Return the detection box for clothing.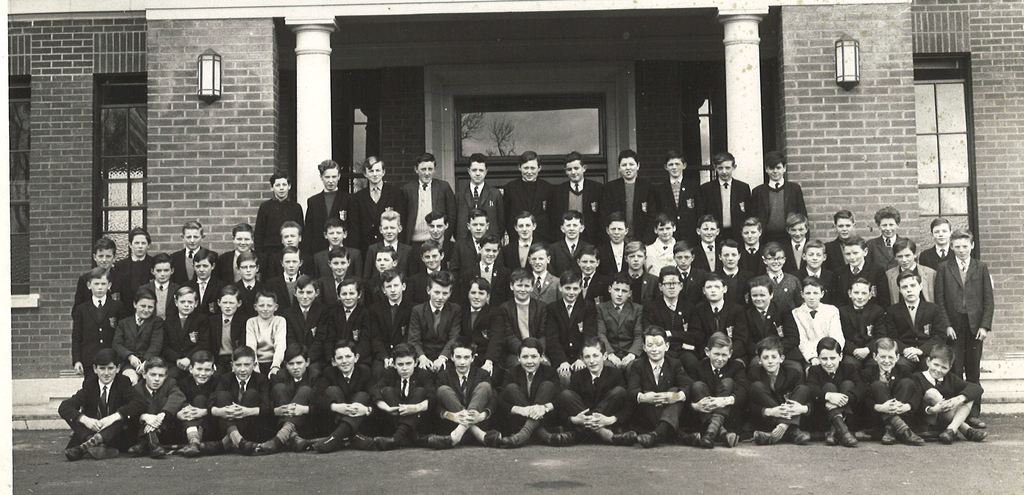
{"left": 600, "top": 297, "right": 647, "bottom": 343}.
